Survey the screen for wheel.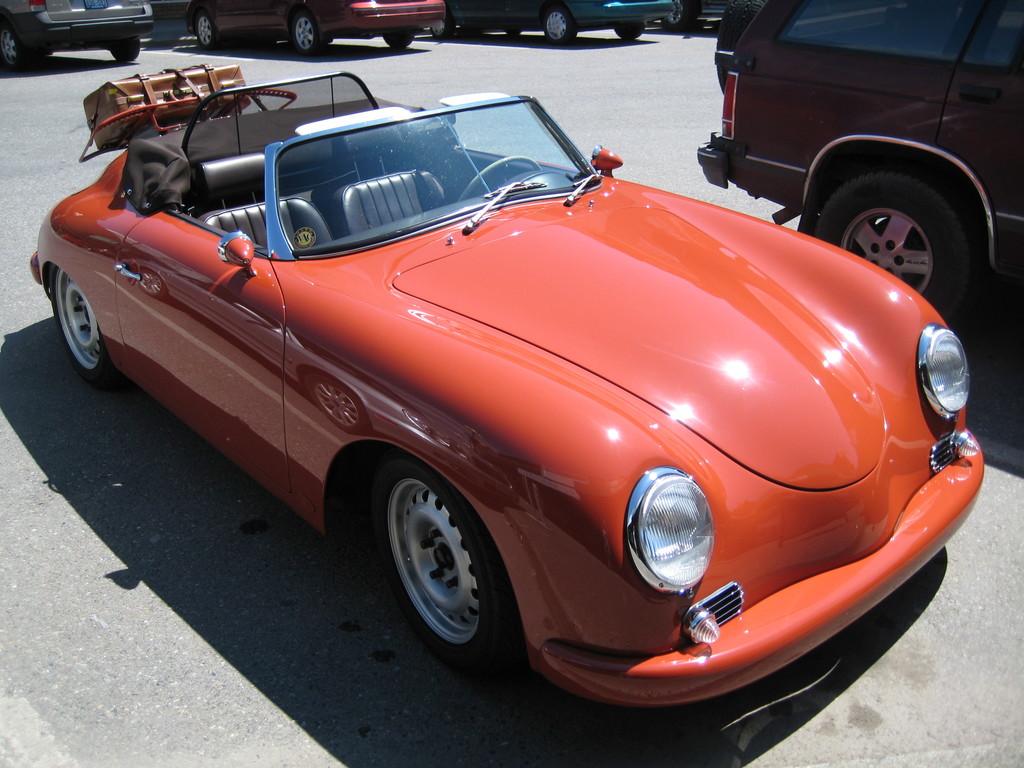
Survey found: x1=370, y1=460, x2=507, y2=673.
